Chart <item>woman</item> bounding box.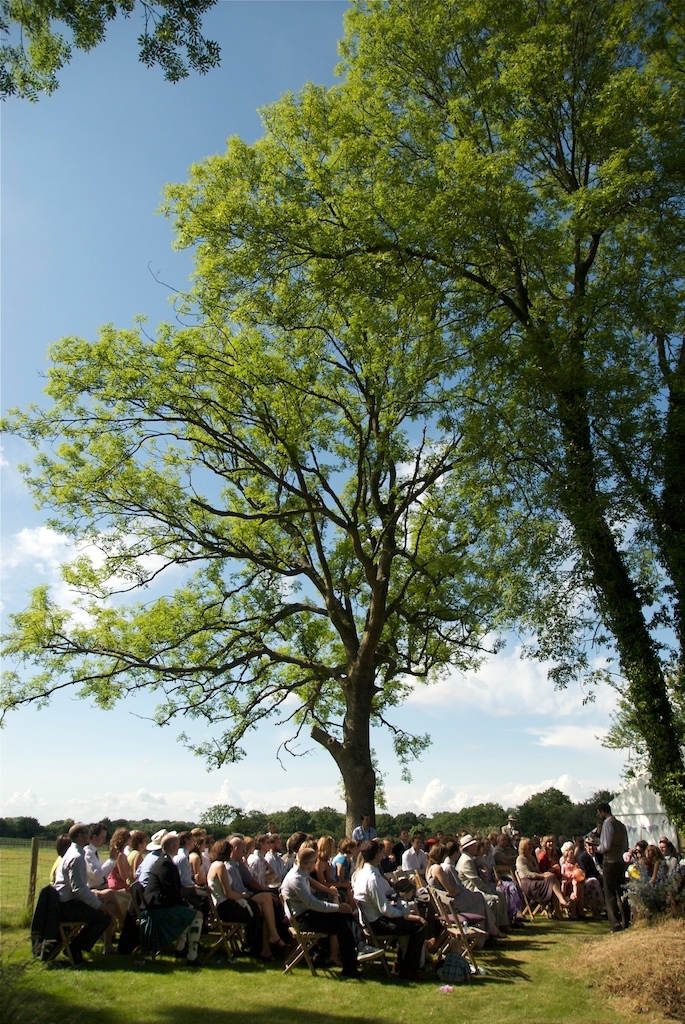
Charted: [left=539, top=835, right=565, bottom=878].
